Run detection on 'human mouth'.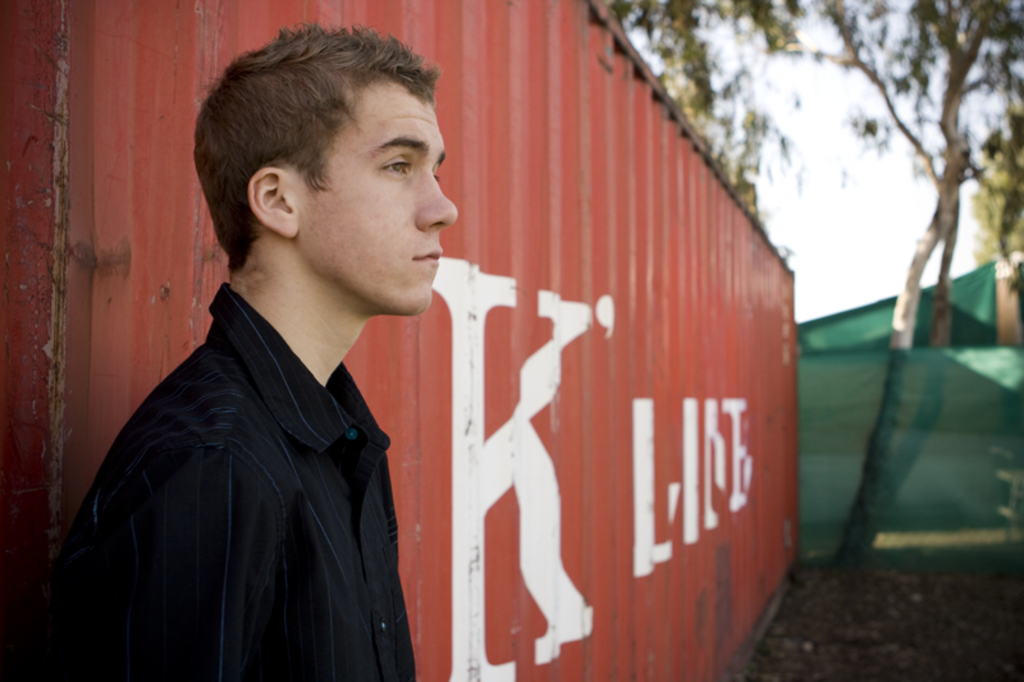
Result: 410:244:444:265.
